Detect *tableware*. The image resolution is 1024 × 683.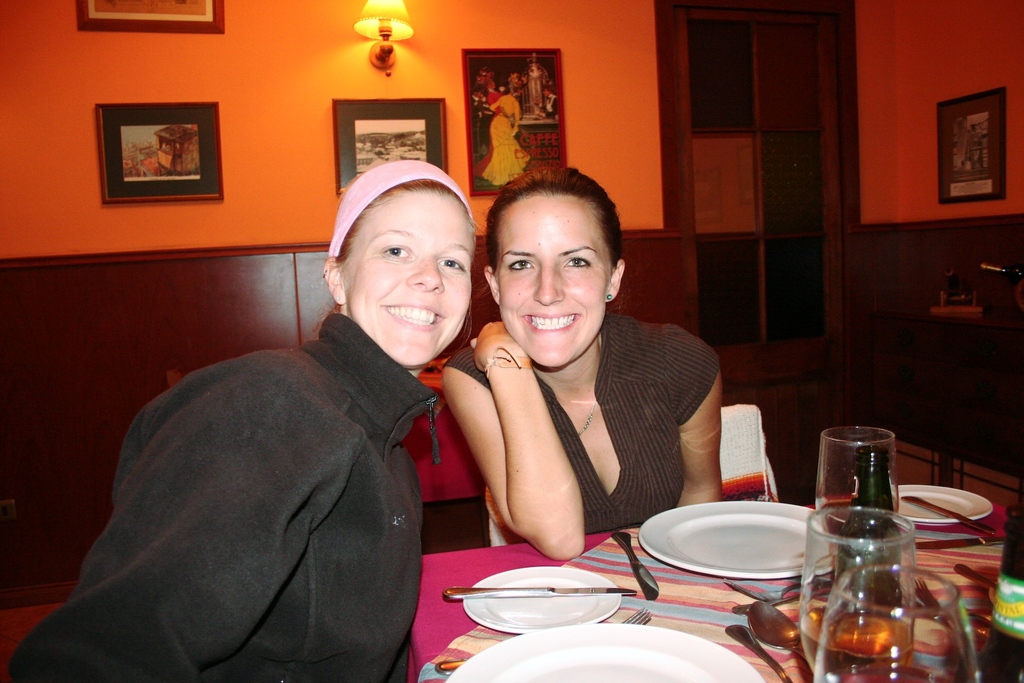
x1=888, y1=479, x2=996, y2=526.
